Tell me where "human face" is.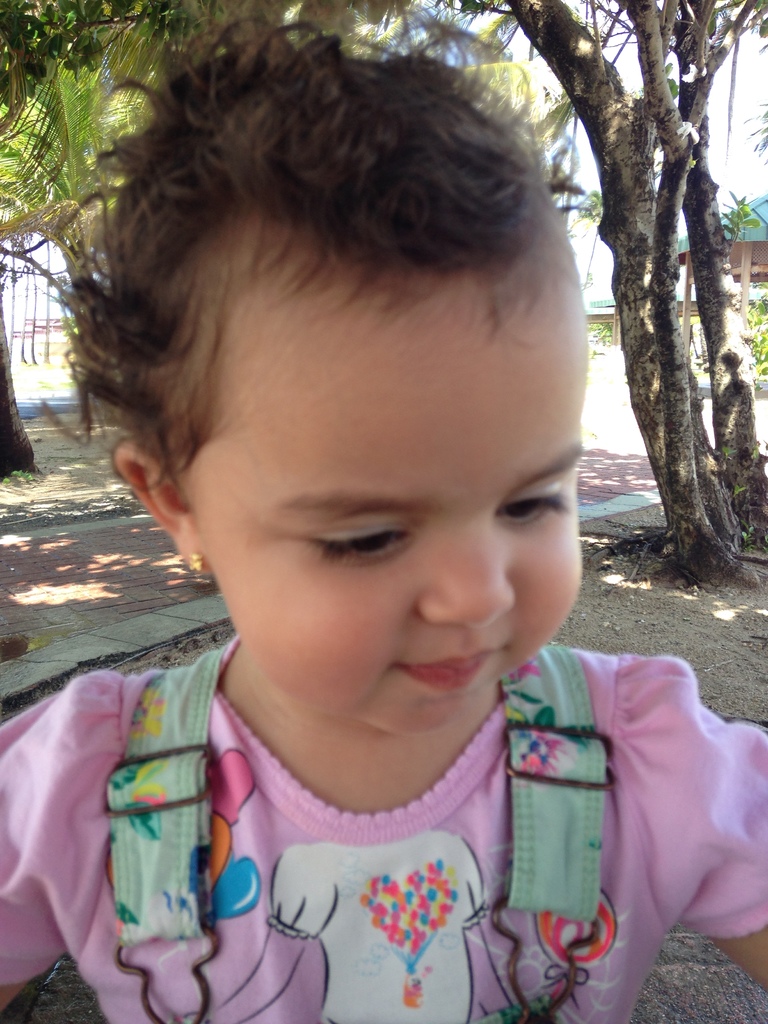
"human face" is at 184, 266, 588, 740.
